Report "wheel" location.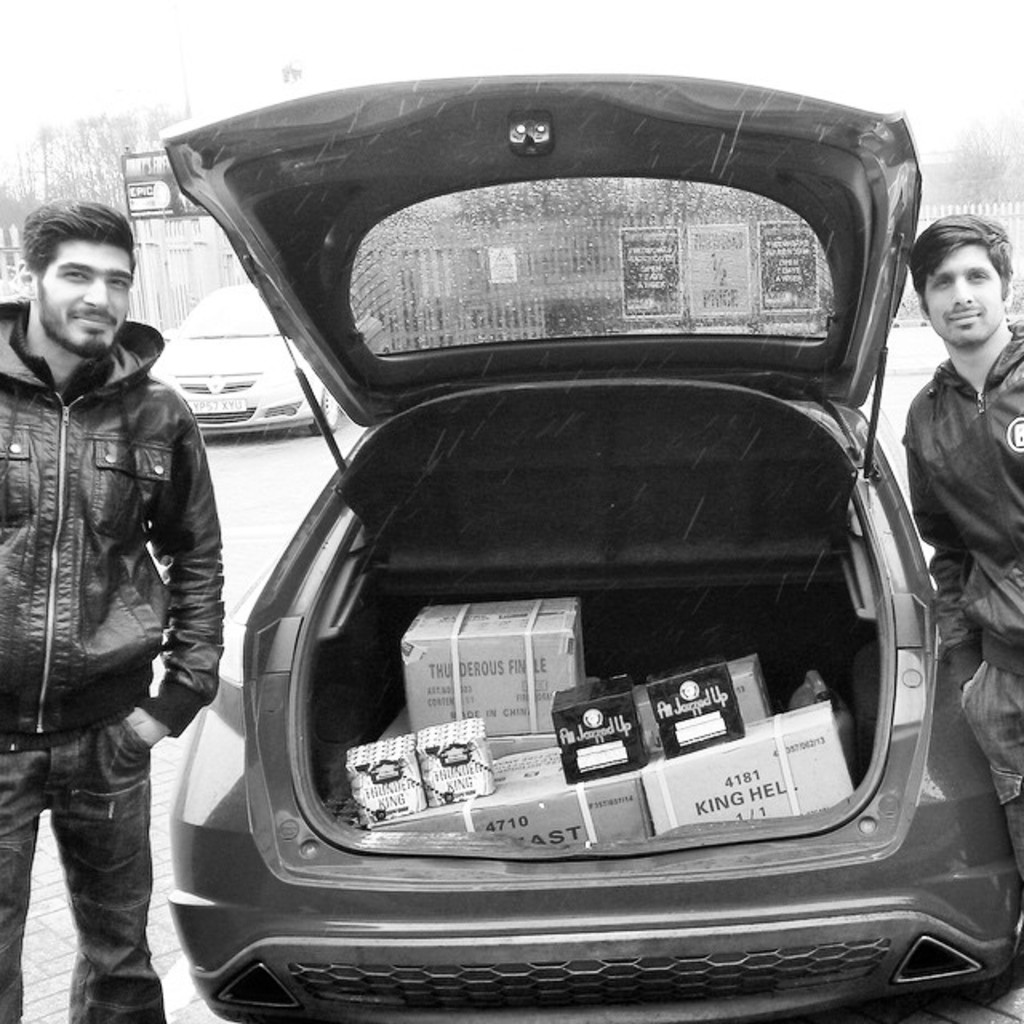
Report: box=[312, 387, 339, 440].
